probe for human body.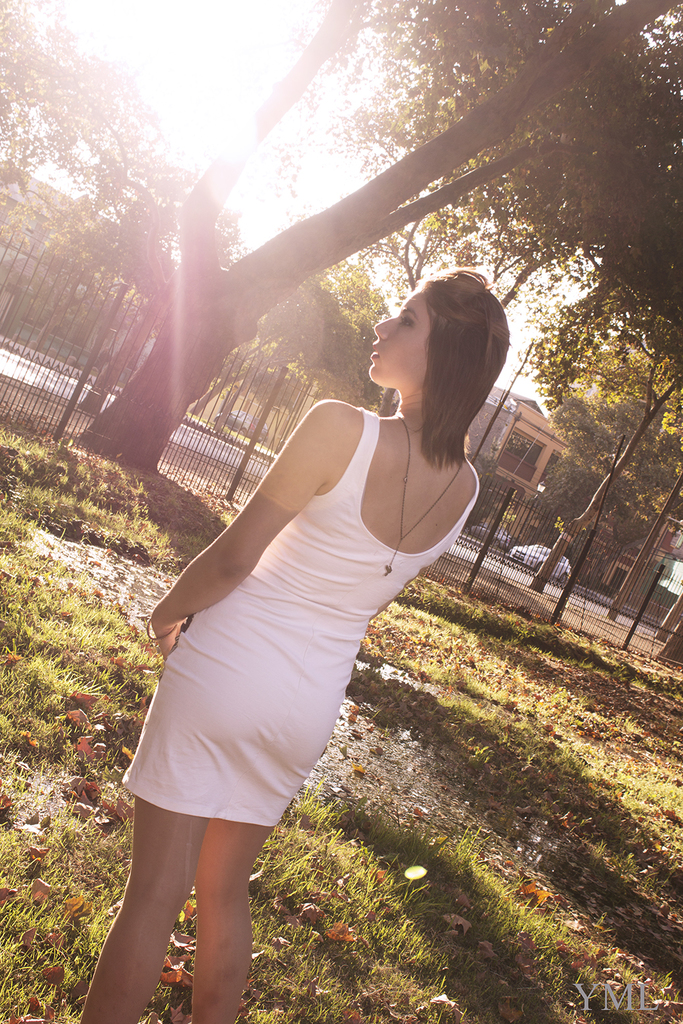
Probe result: 121/279/485/944.
